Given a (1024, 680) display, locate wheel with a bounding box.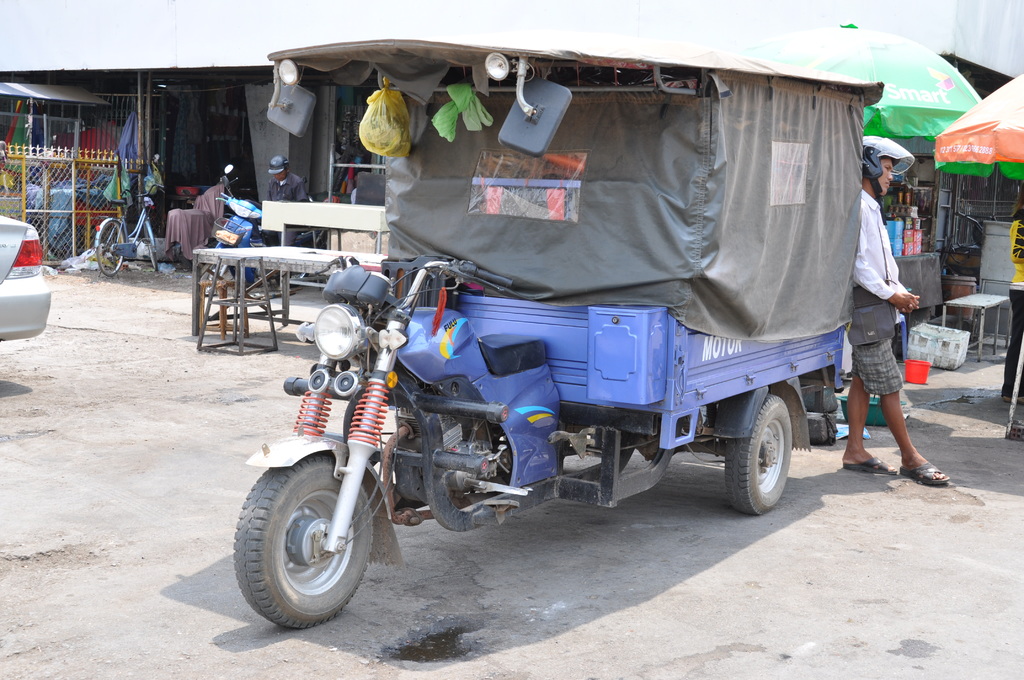
Located: x1=728 y1=397 x2=792 y2=518.
